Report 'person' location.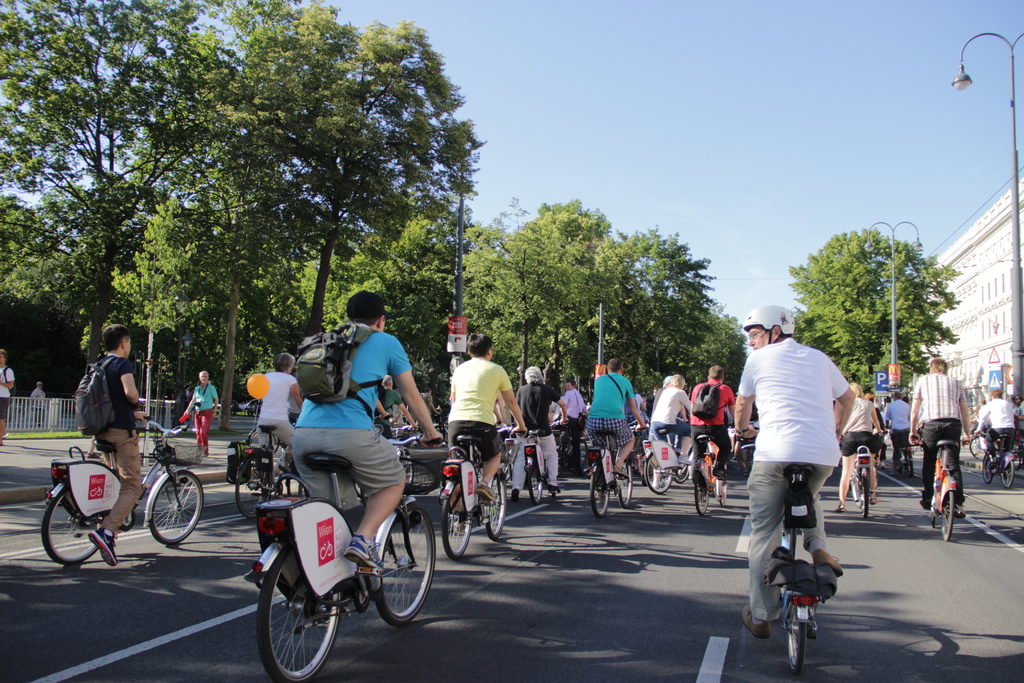
Report: {"left": 32, "top": 379, "right": 49, "bottom": 429}.
